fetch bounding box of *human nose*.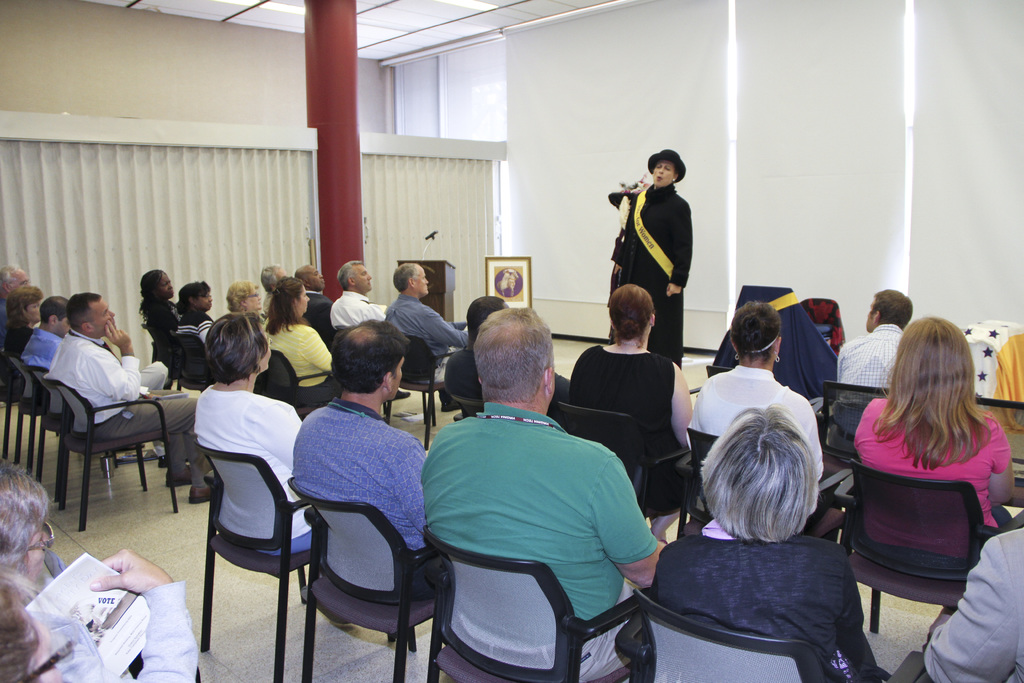
Bbox: Rect(303, 295, 310, 302).
